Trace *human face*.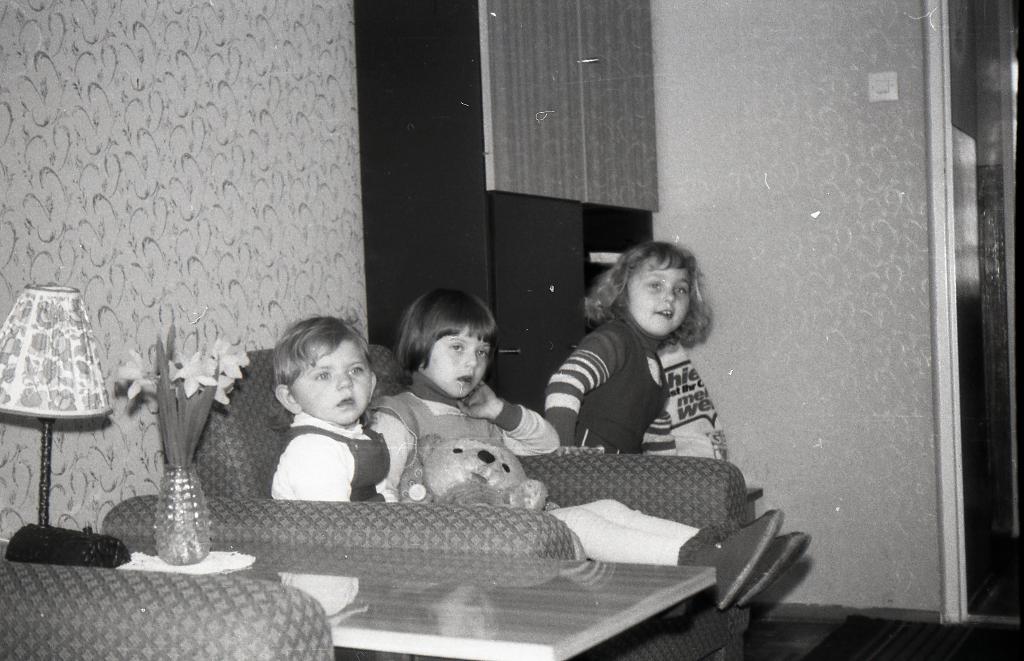
Traced to rect(428, 321, 492, 398).
